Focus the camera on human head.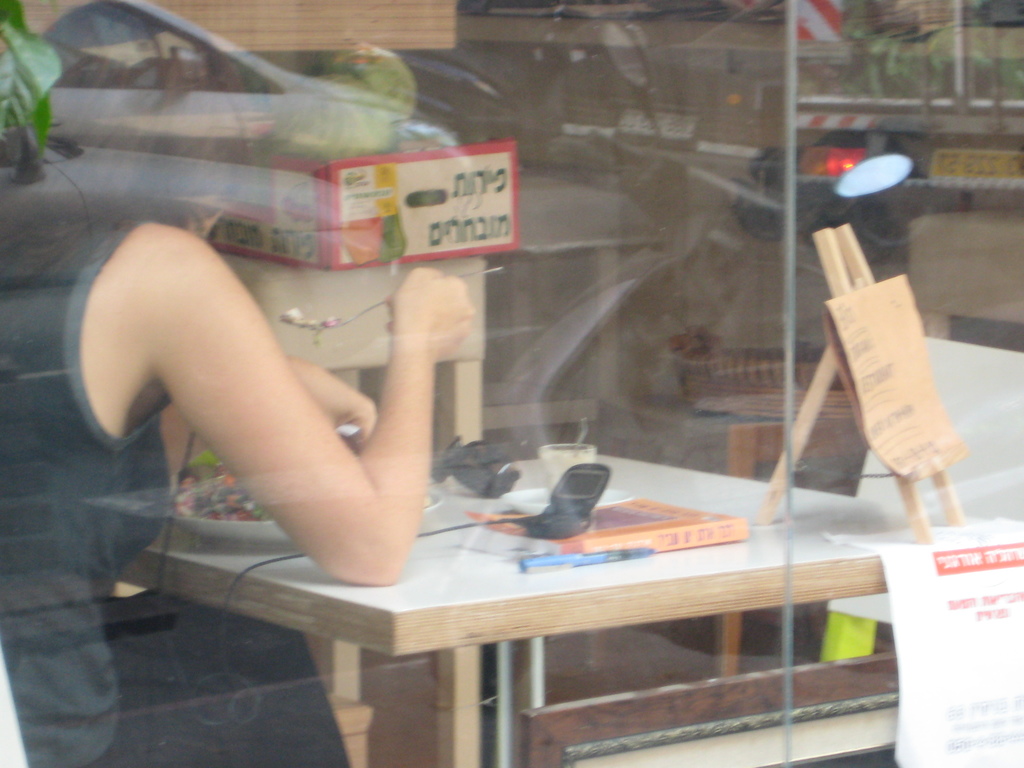
Focus region: pyautogui.locateOnScreen(333, 33, 413, 121).
